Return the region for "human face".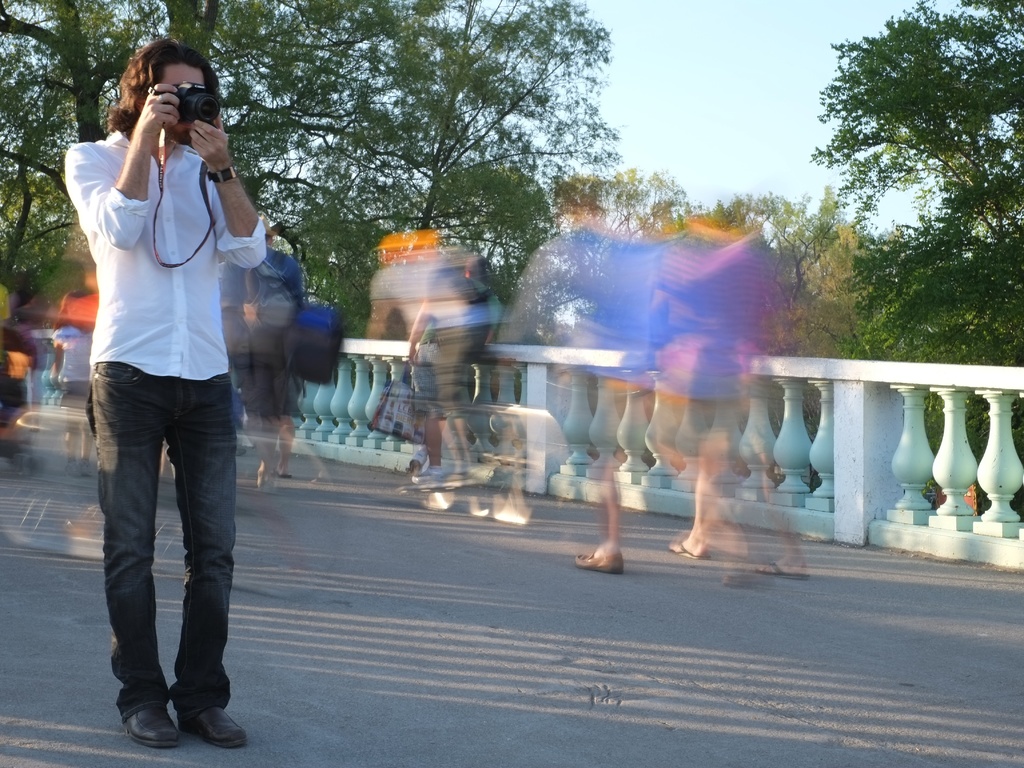
[x1=143, y1=57, x2=212, y2=138].
